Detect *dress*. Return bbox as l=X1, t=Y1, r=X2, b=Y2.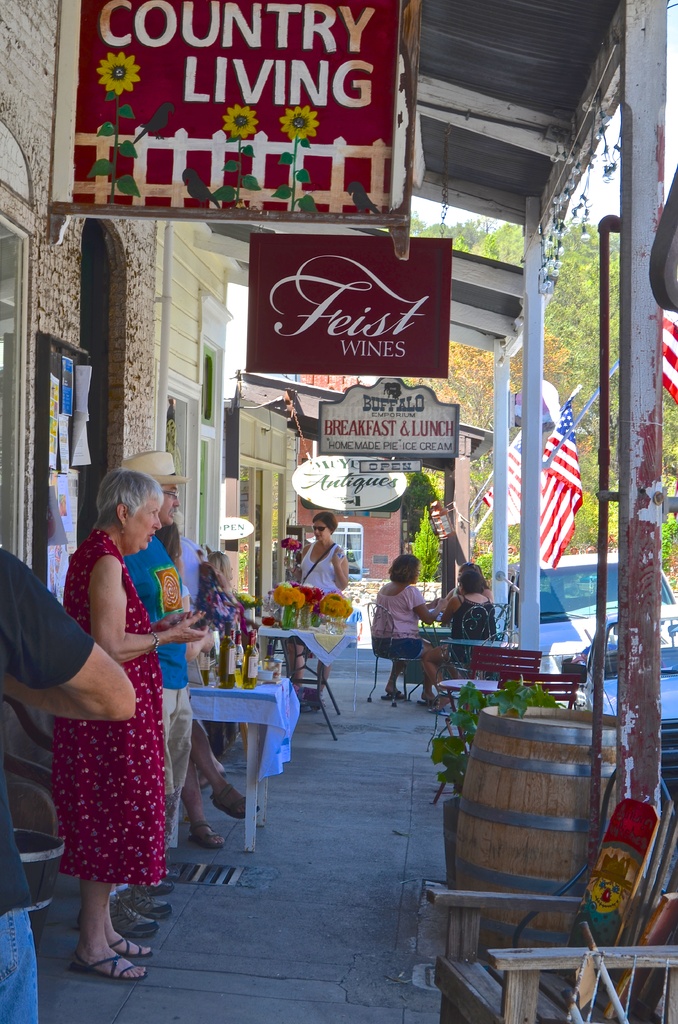
l=51, t=526, r=169, b=892.
